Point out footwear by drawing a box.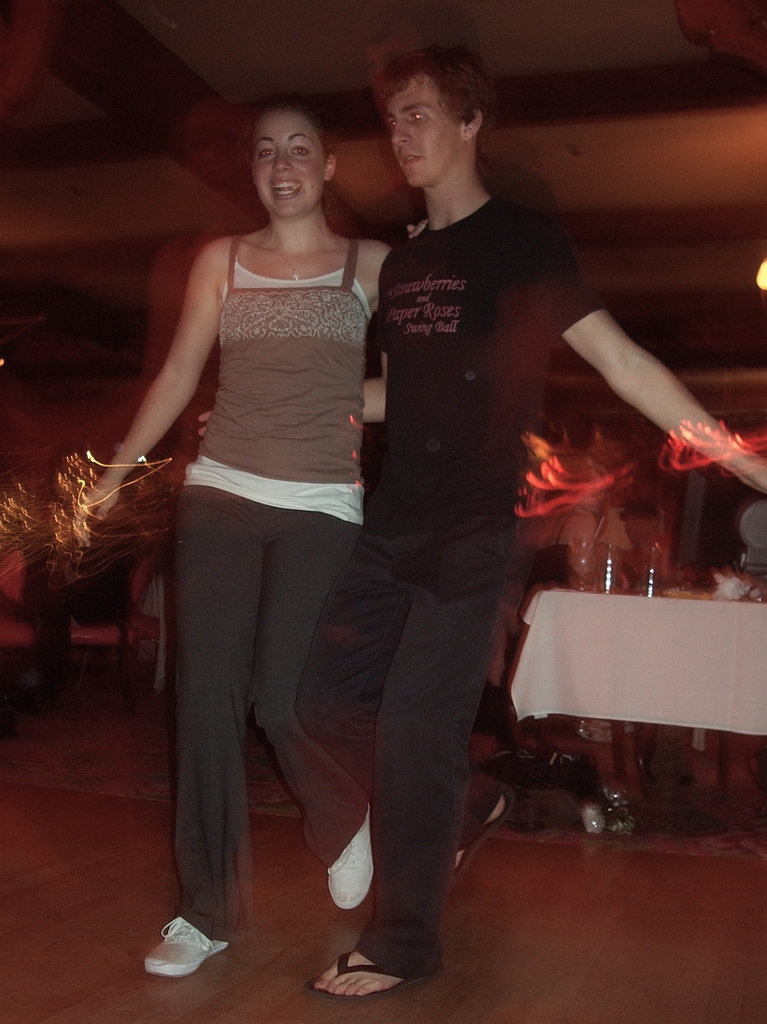
<box>309,940,441,1004</box>.
